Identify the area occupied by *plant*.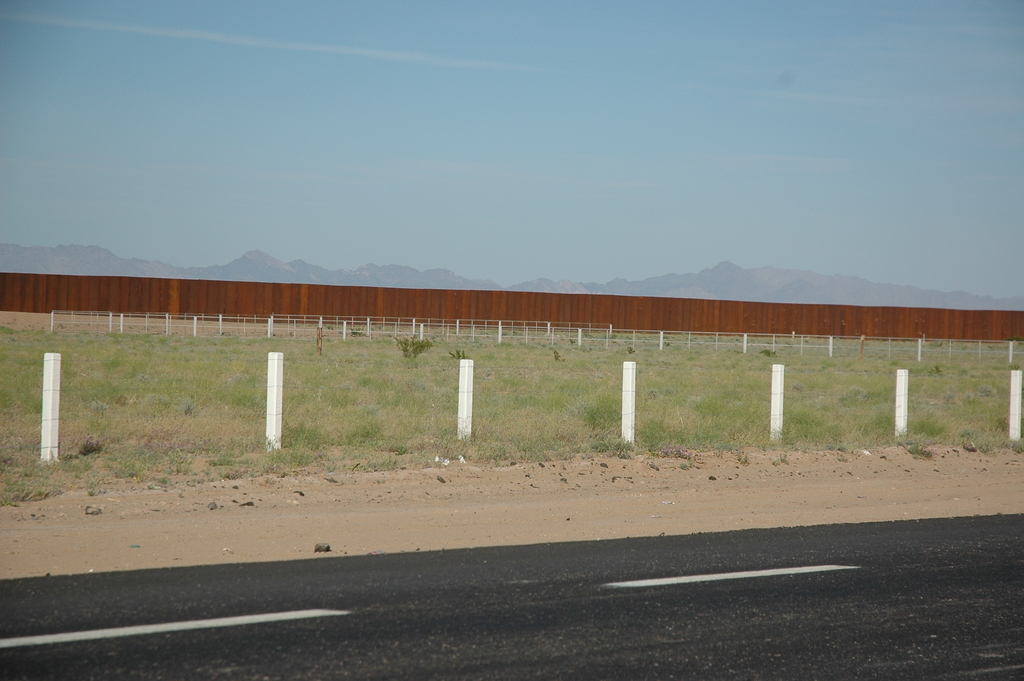
Area: bbox=[991, 411, 1012, 438].
